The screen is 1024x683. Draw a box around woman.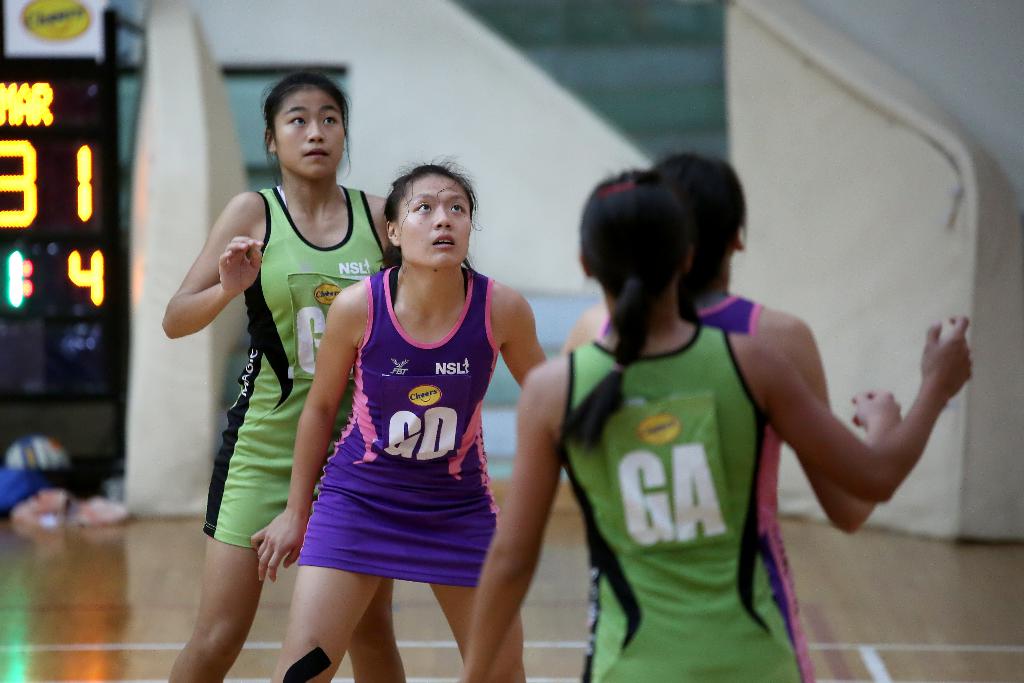
Rect(253, 159, 550, 682).
